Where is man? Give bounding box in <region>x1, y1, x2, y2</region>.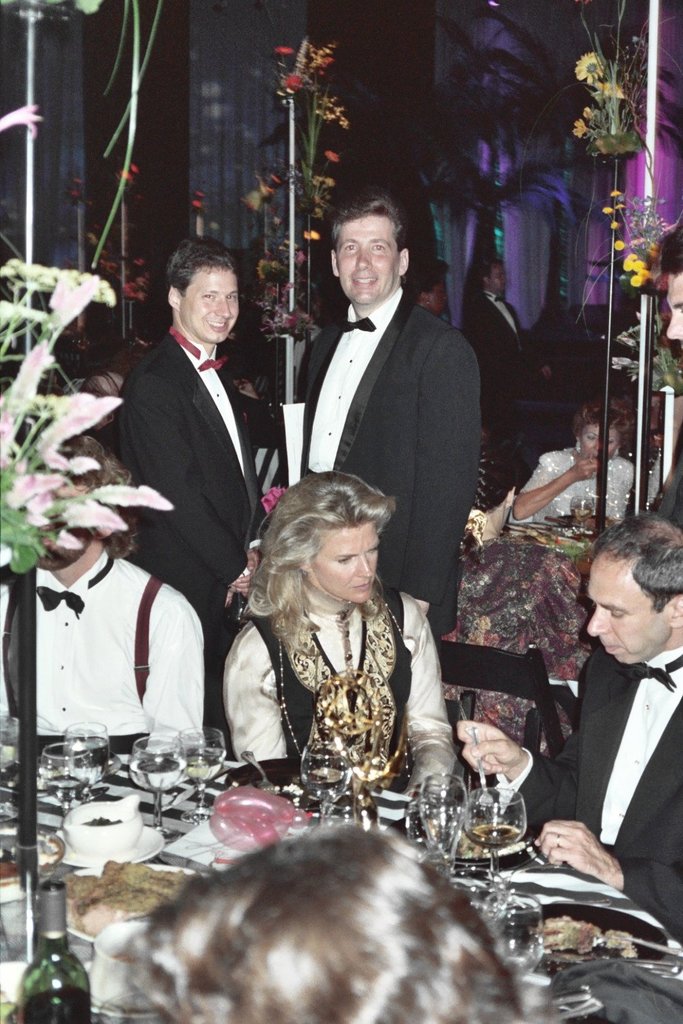
<region>634, 222, 682, 522</region>.
